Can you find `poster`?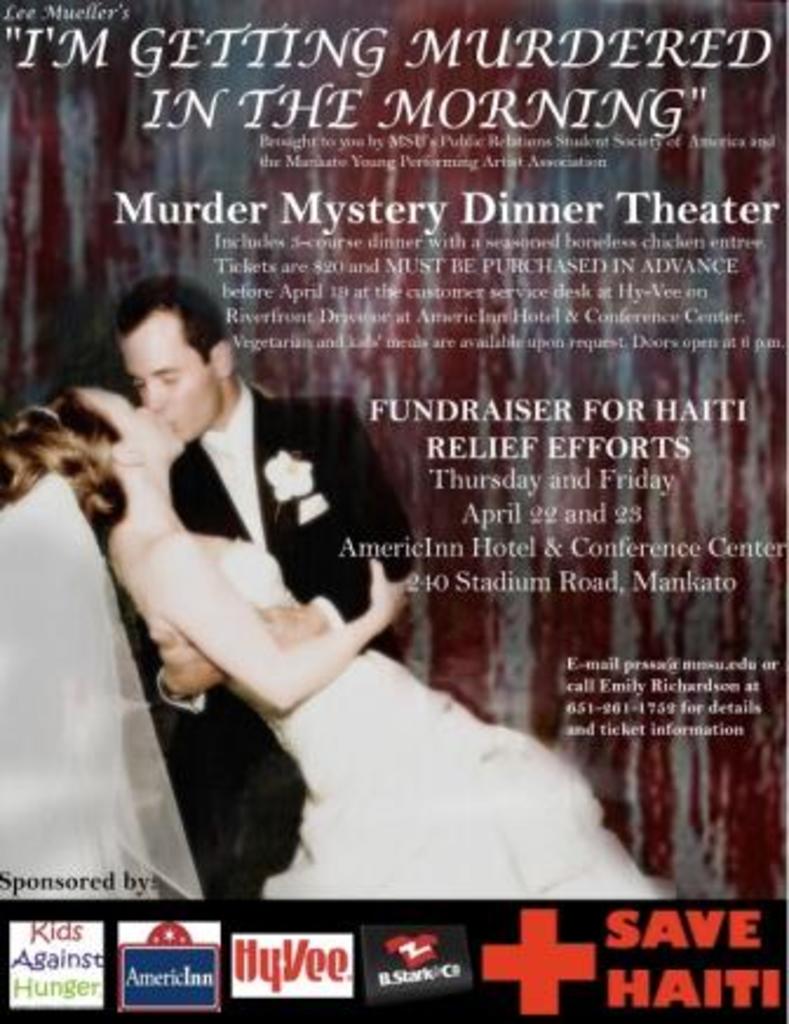
Yes, bounding box: (0, 0, 787, 1022).
